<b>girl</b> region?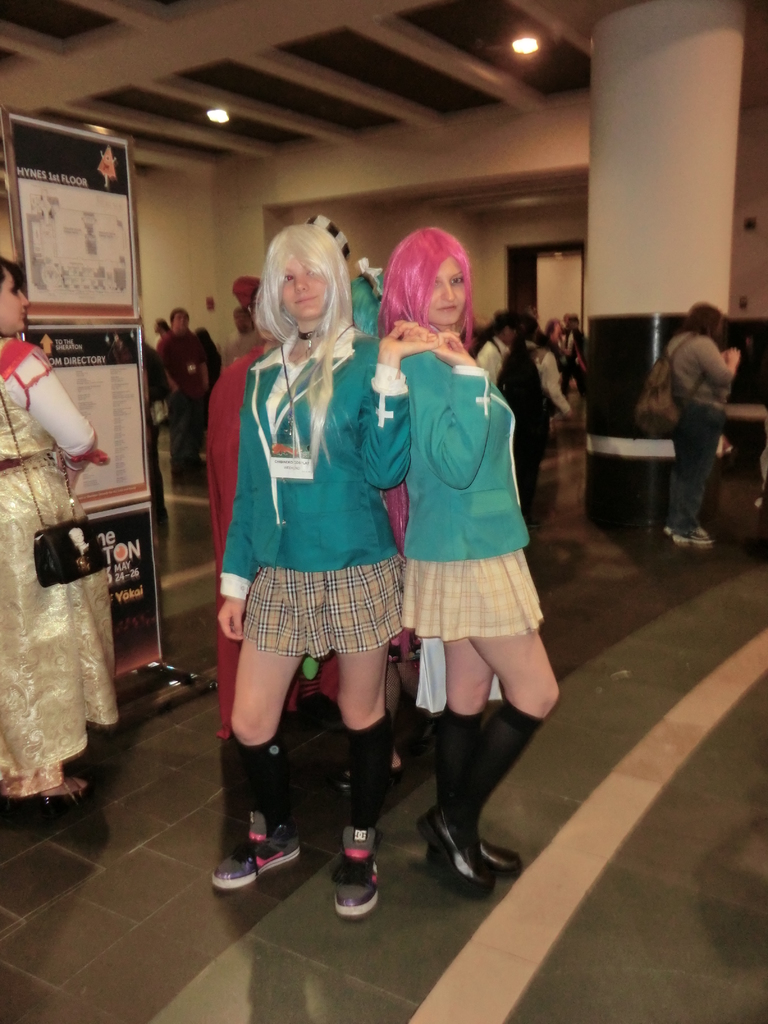
x1=376, y1=220, x2=558, y2=899
